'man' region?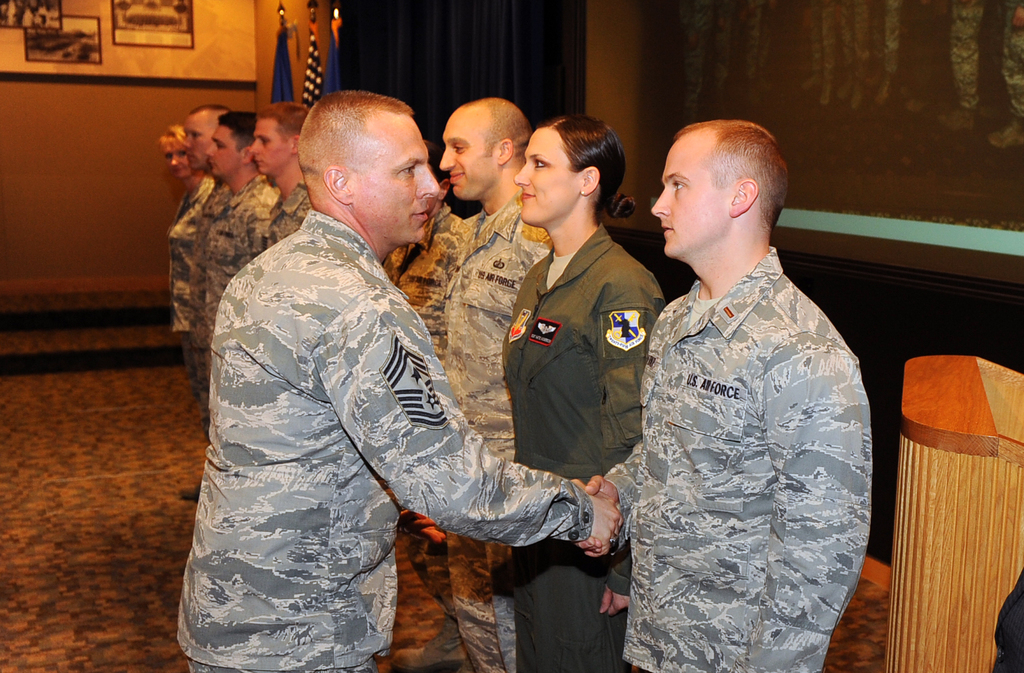
Rect(207, 114, 275, 357)
